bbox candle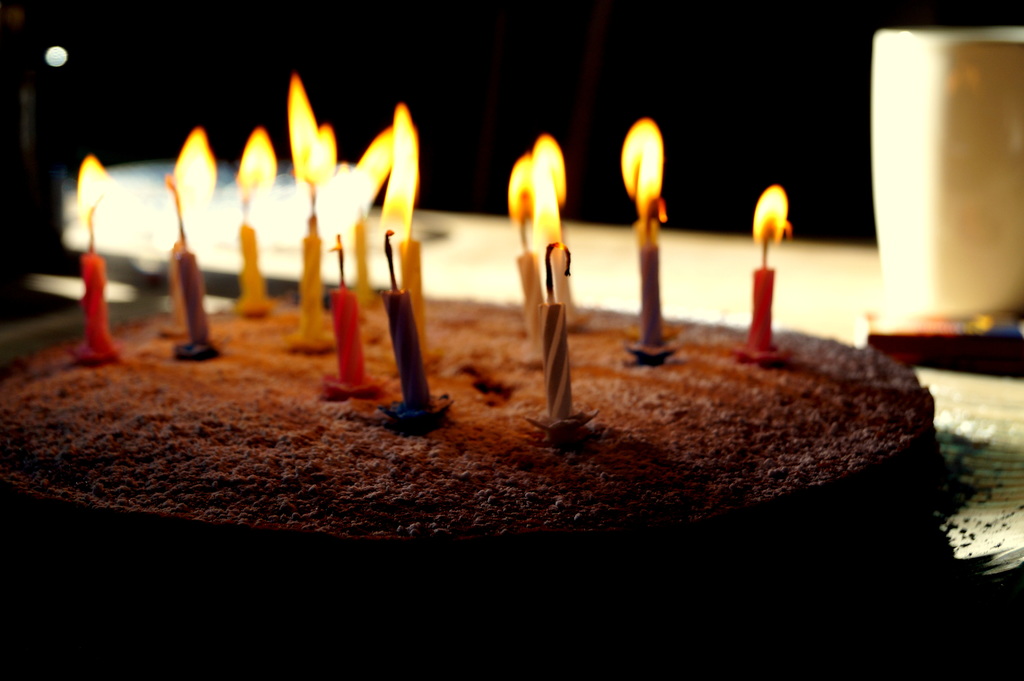
l=287, t=74, r=332, b=344
